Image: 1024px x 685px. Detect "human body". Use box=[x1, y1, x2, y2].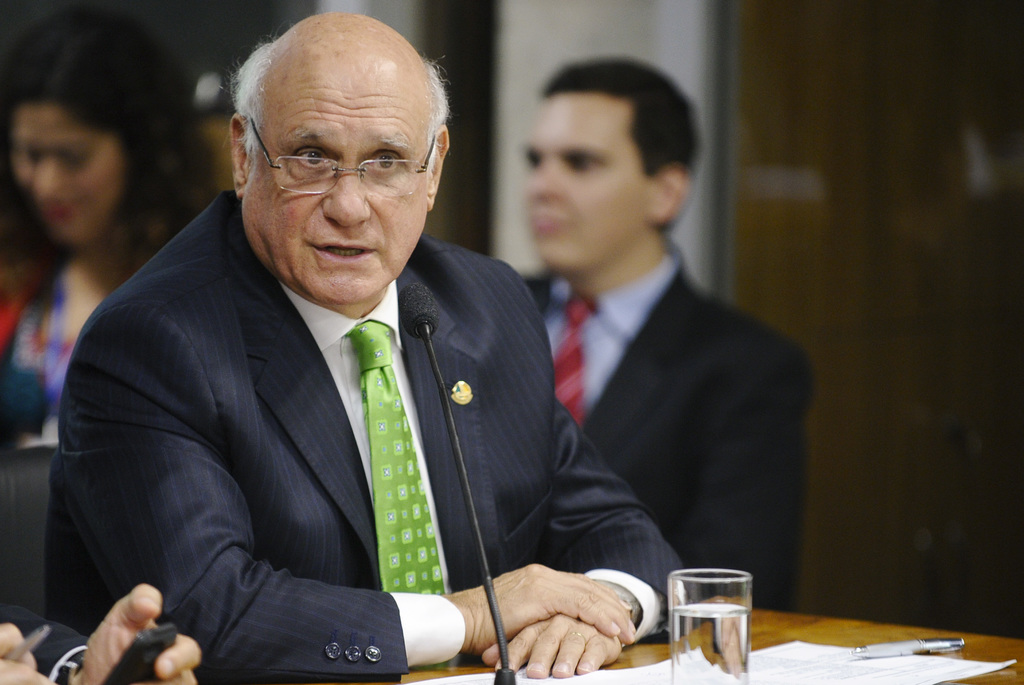
box=[76, 54, 651, 681].
